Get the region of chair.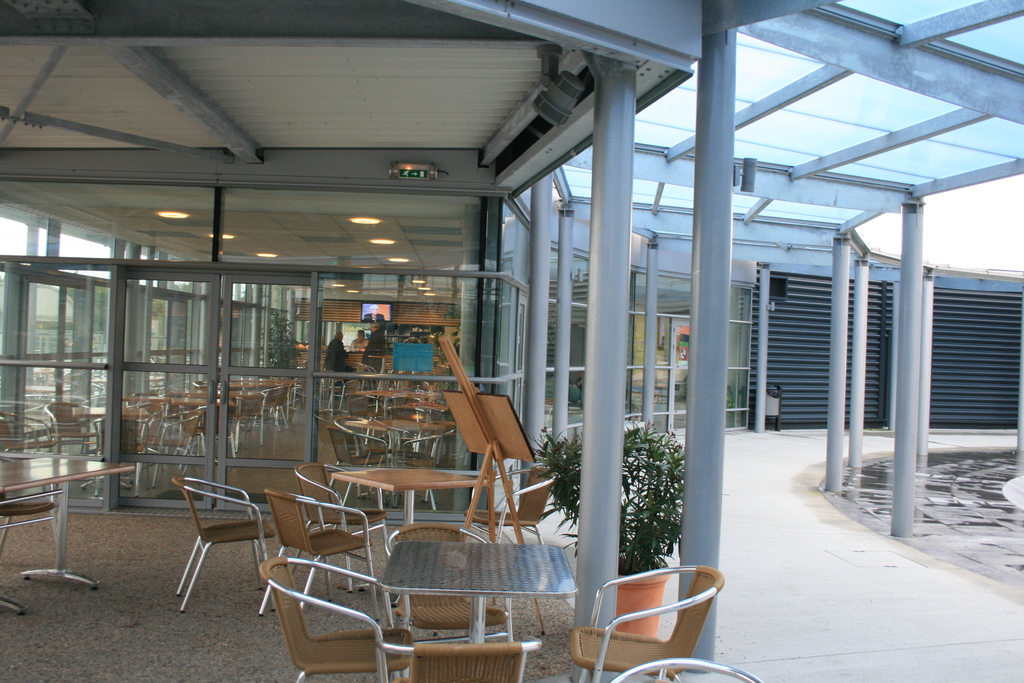
(left=91, top=411, right=154, bottom=502).
